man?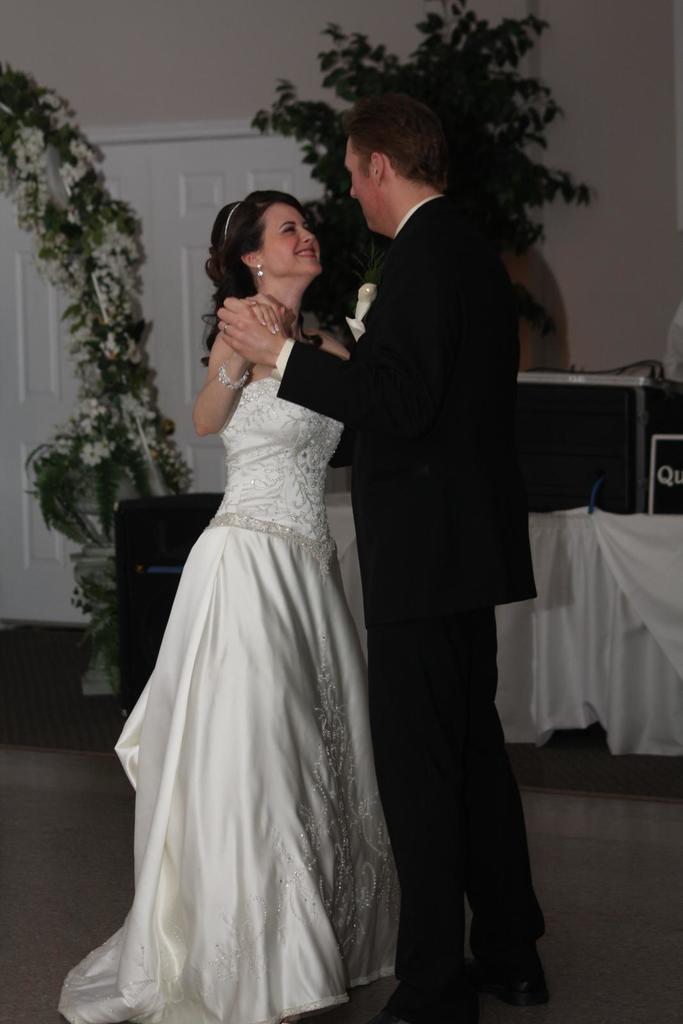
select_region(236, 92, 549, 1021)
